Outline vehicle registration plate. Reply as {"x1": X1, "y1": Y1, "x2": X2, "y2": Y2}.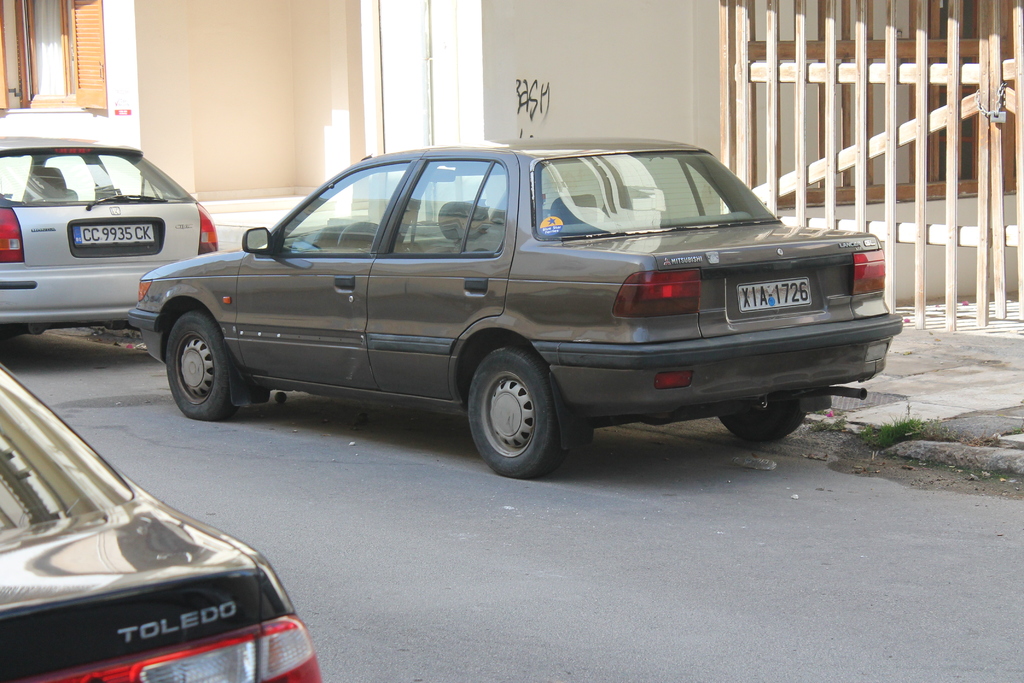
{"x1": 72, "y1": 224, "x2": 147, "y2": 251}.
